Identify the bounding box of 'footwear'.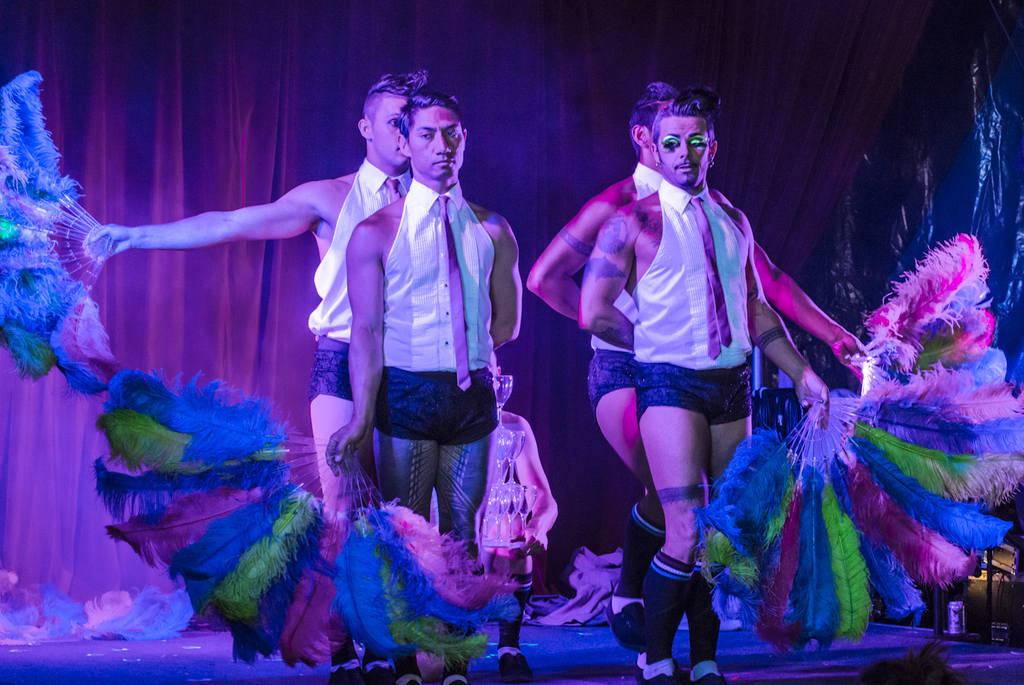
(638, 645, 668, 684).
